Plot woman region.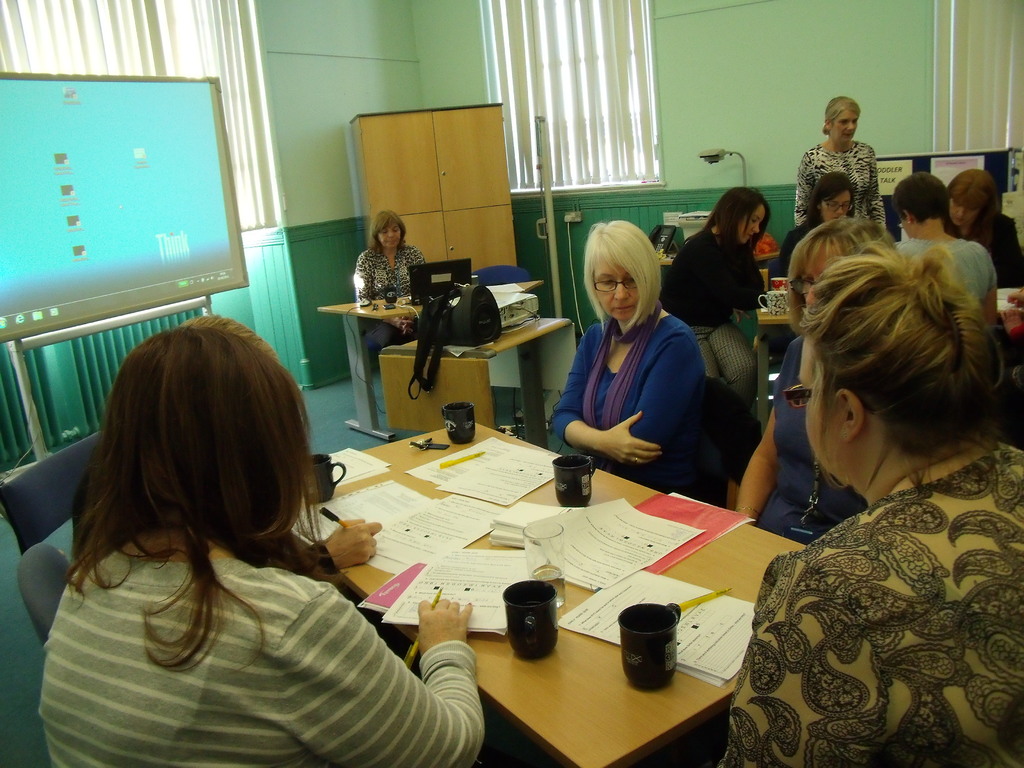
Plotted at region(940, 166, 1023, 288).
